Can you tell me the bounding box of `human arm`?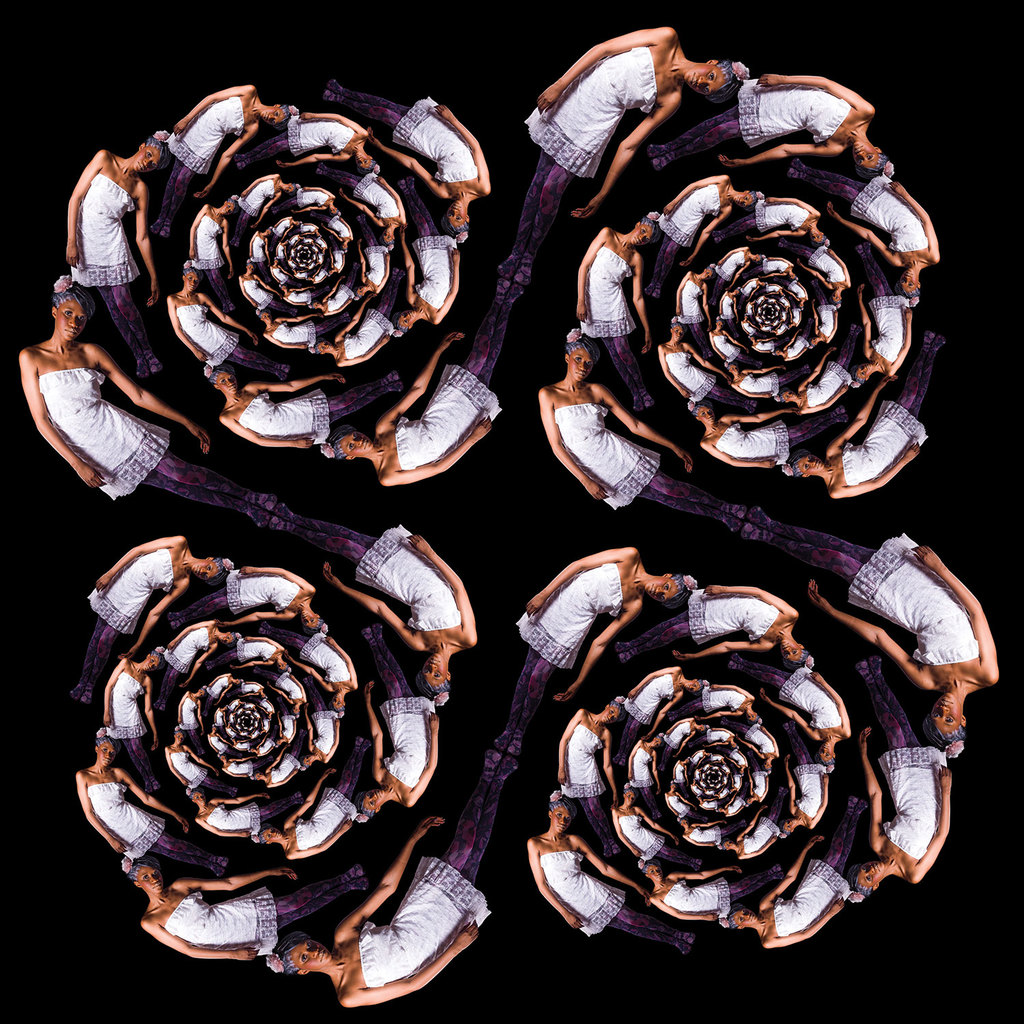
{"x1": 627, "y1": 252, "x2": 654, "y2": 357}.
